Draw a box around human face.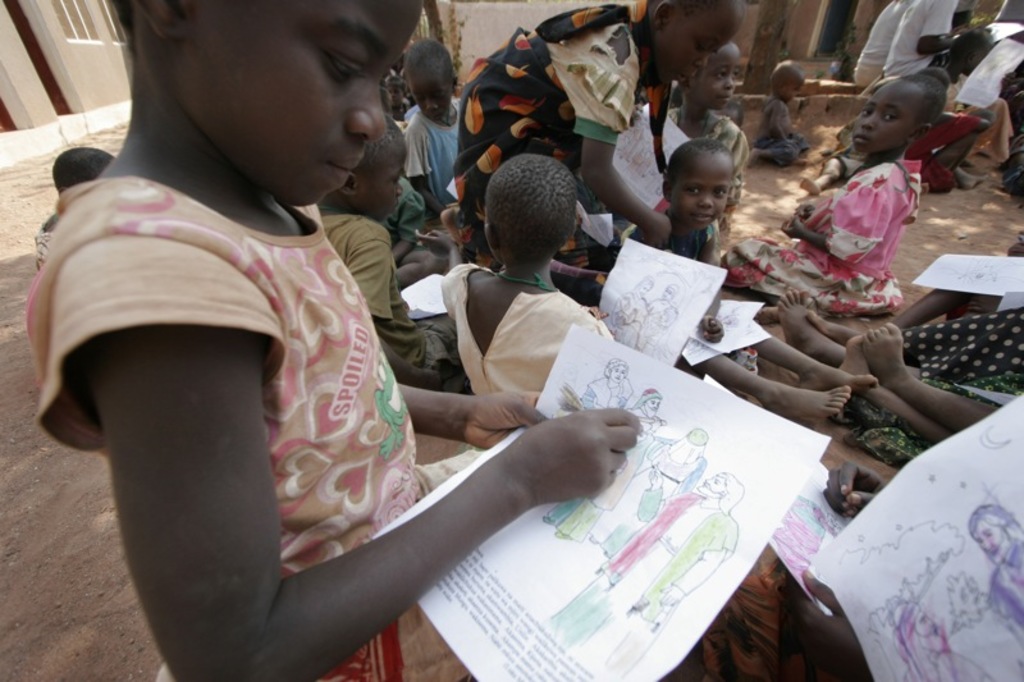
bbox(387, 91, 404, 109).
